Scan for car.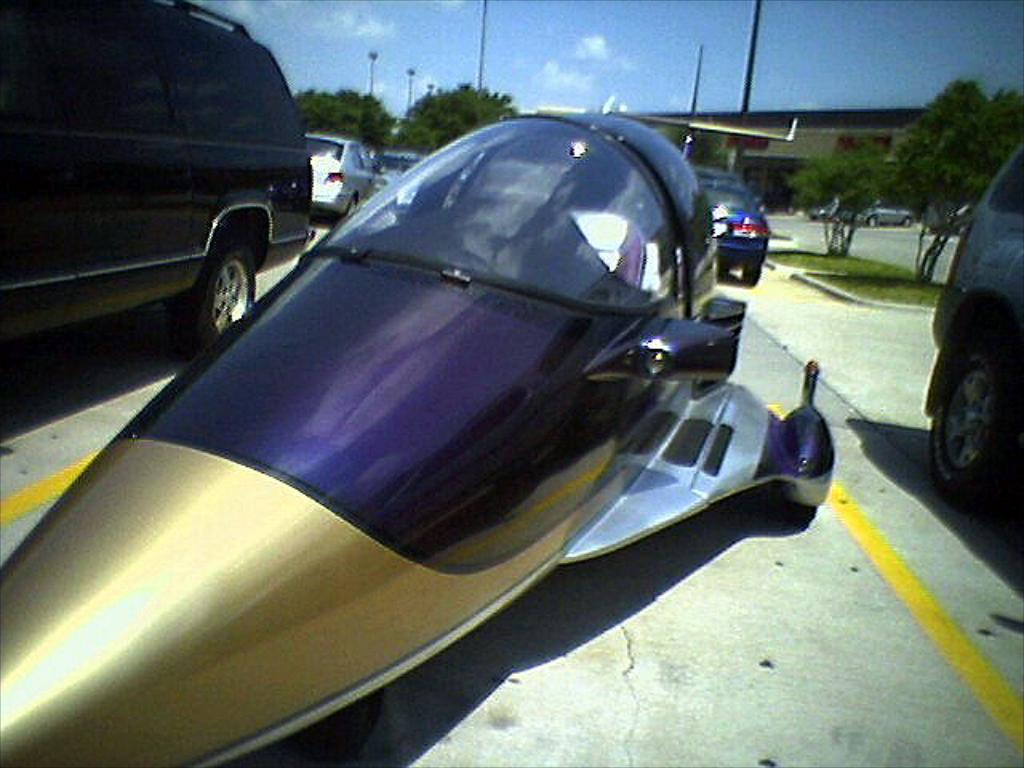
Scan result: <bbox>690, 176, 773, 285</bbox>.
